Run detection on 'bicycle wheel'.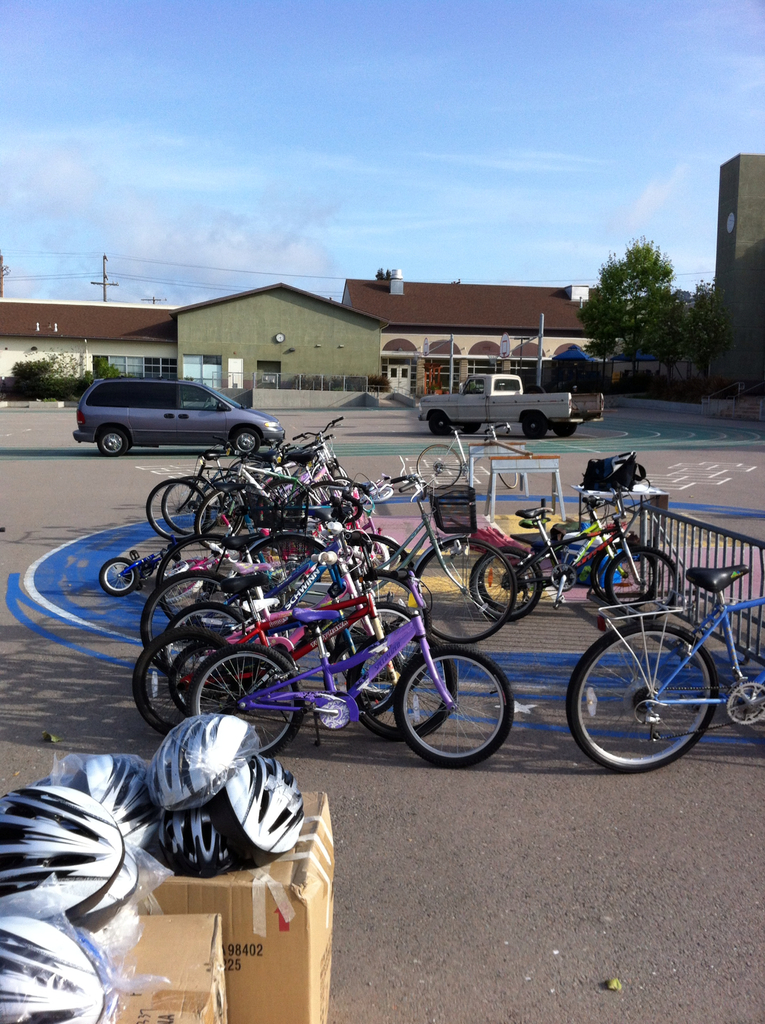
Result: l=472, t=548, r=542, b=624.
